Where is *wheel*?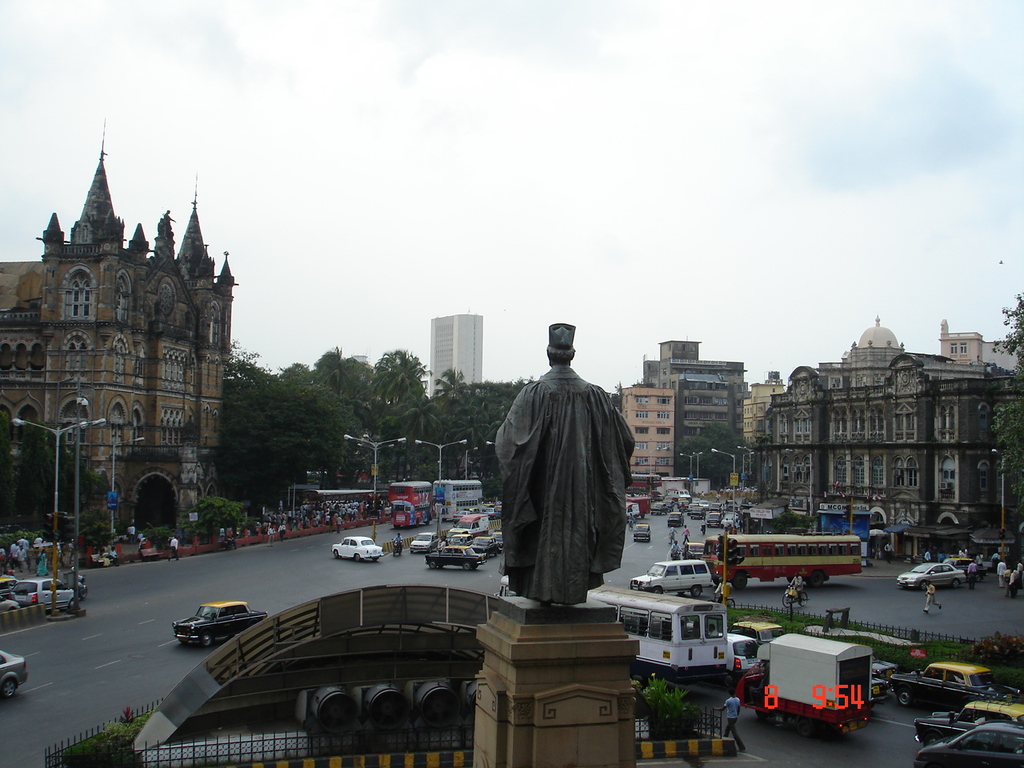
[x1=950, y1=579, x2=958, y2=590].
